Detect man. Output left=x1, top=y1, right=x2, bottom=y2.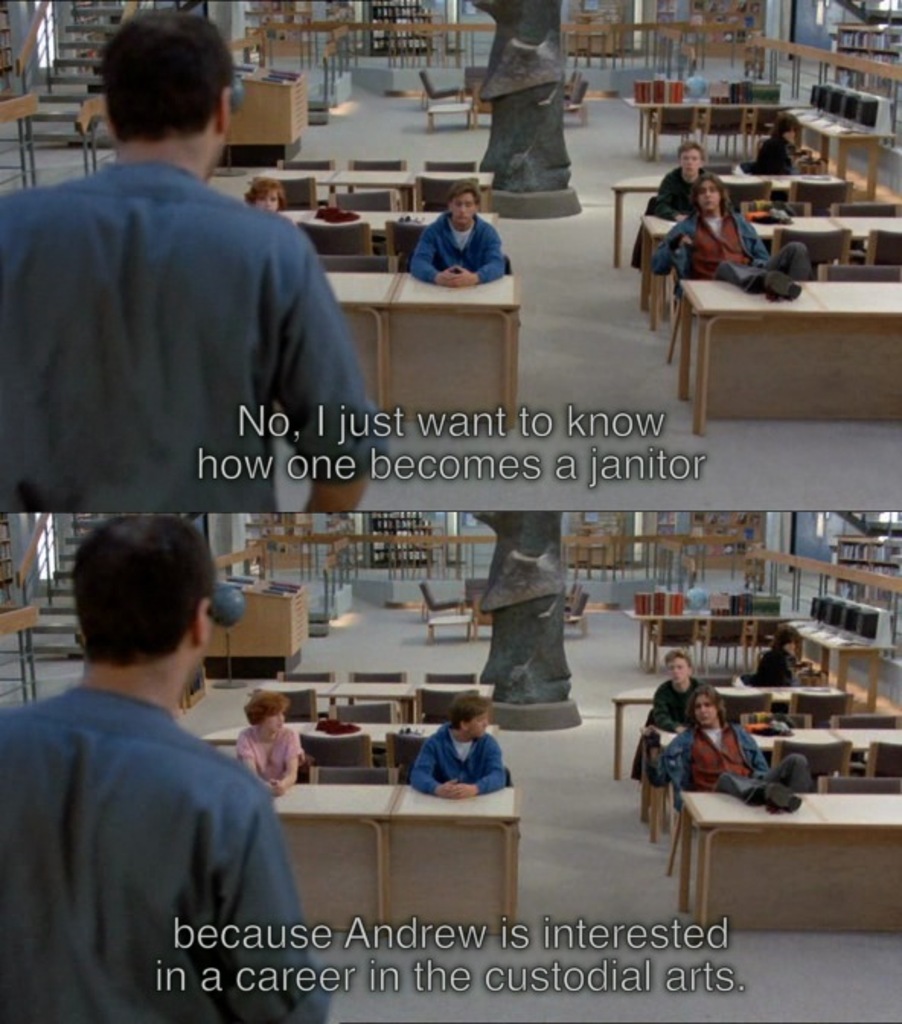
left=648, top=143, right=715, bottom=215.
